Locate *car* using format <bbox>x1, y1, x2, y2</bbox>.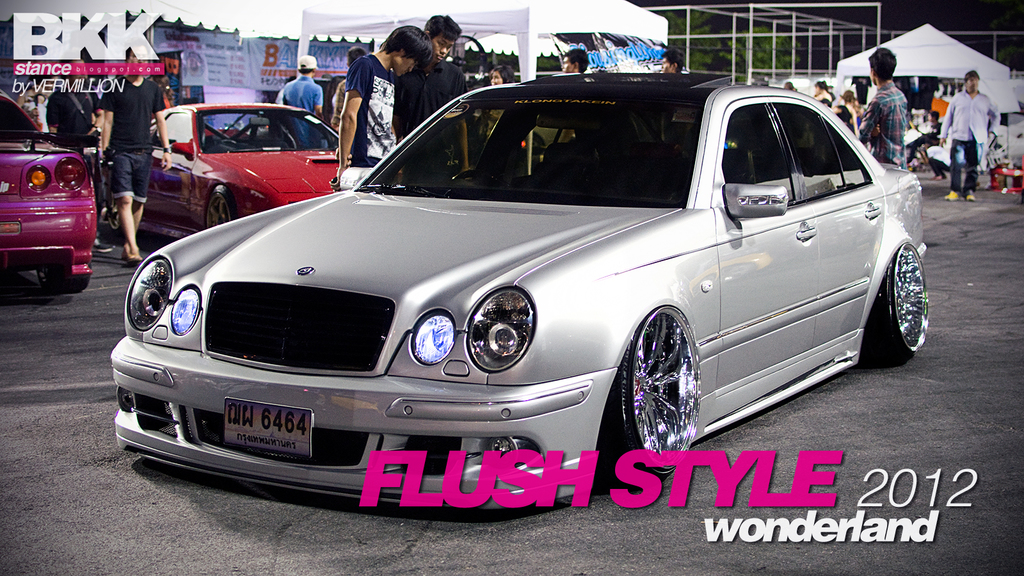
<bbox>995, 120, 1023, 168</bbox>.
